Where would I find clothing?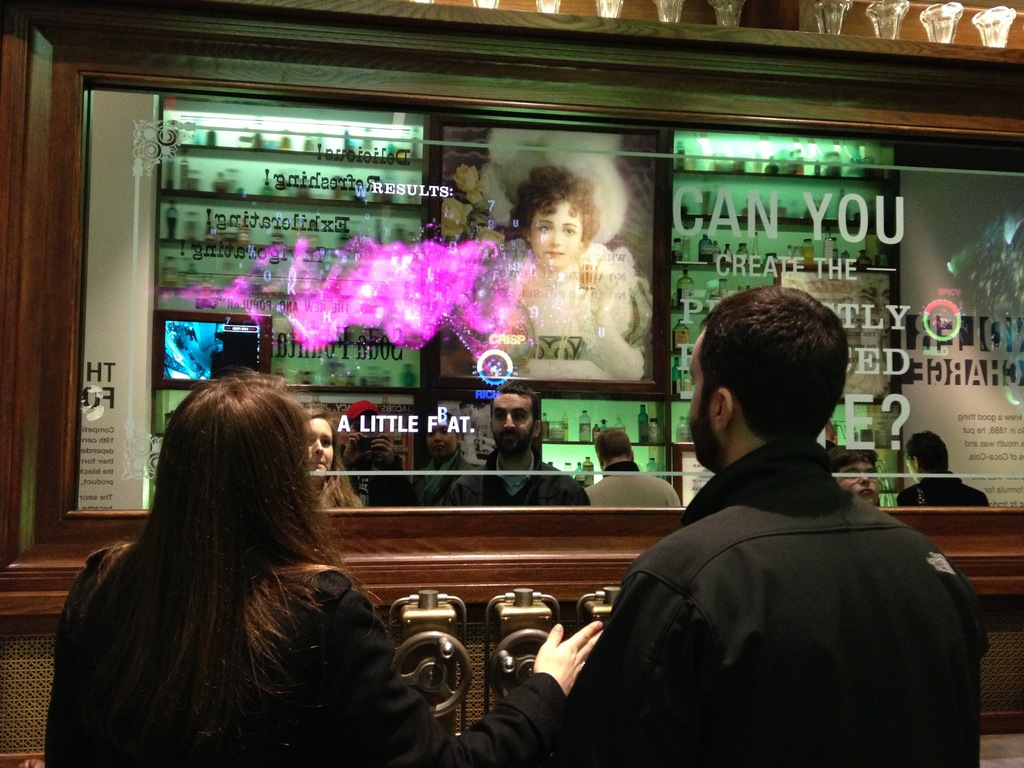
At Rect(578, 386, 977, 767).
